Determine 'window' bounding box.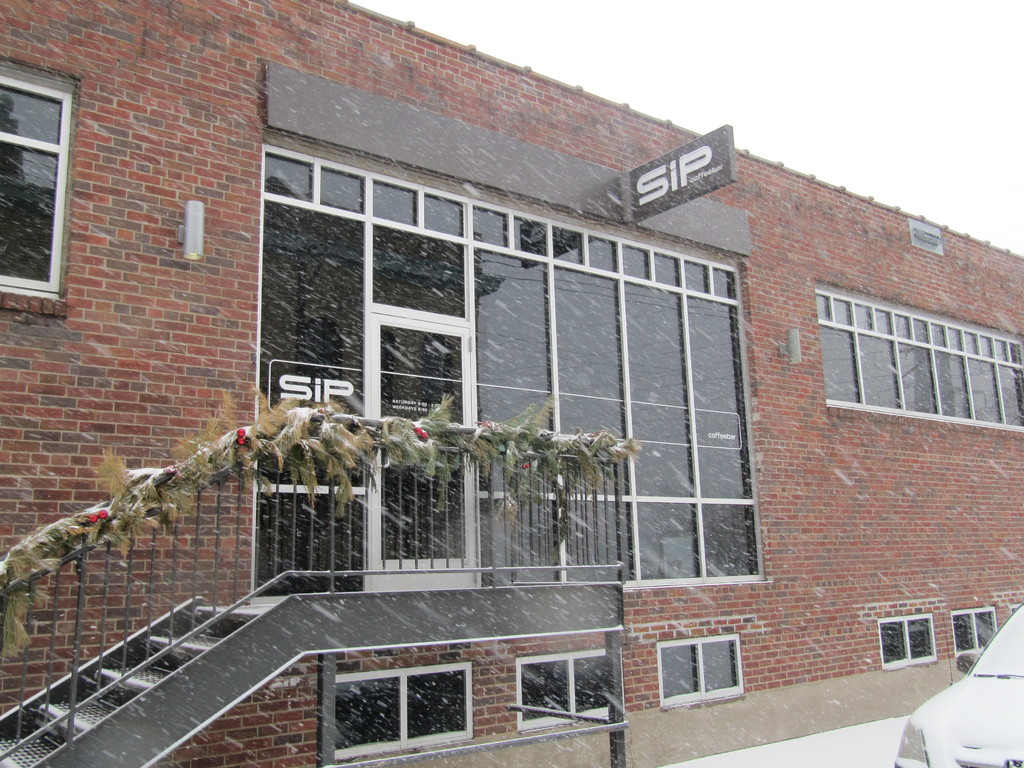
Determined: select_region(660, 635, 749, 703).
